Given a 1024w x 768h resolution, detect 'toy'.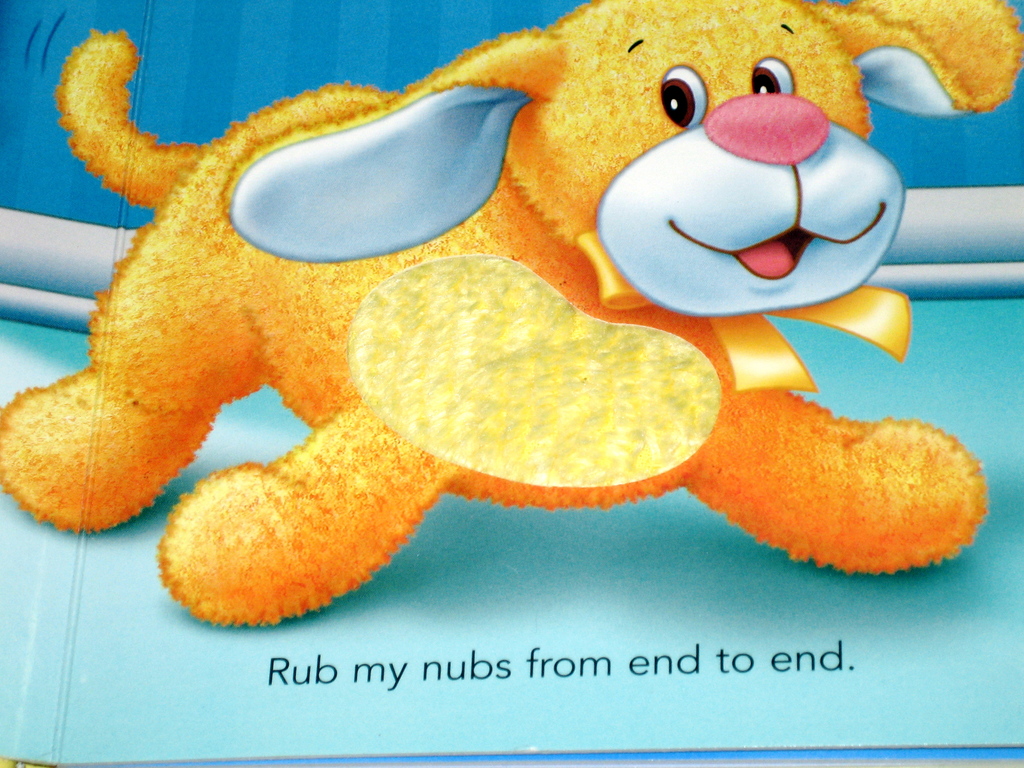
<box>1,0,1023,628</box>.
